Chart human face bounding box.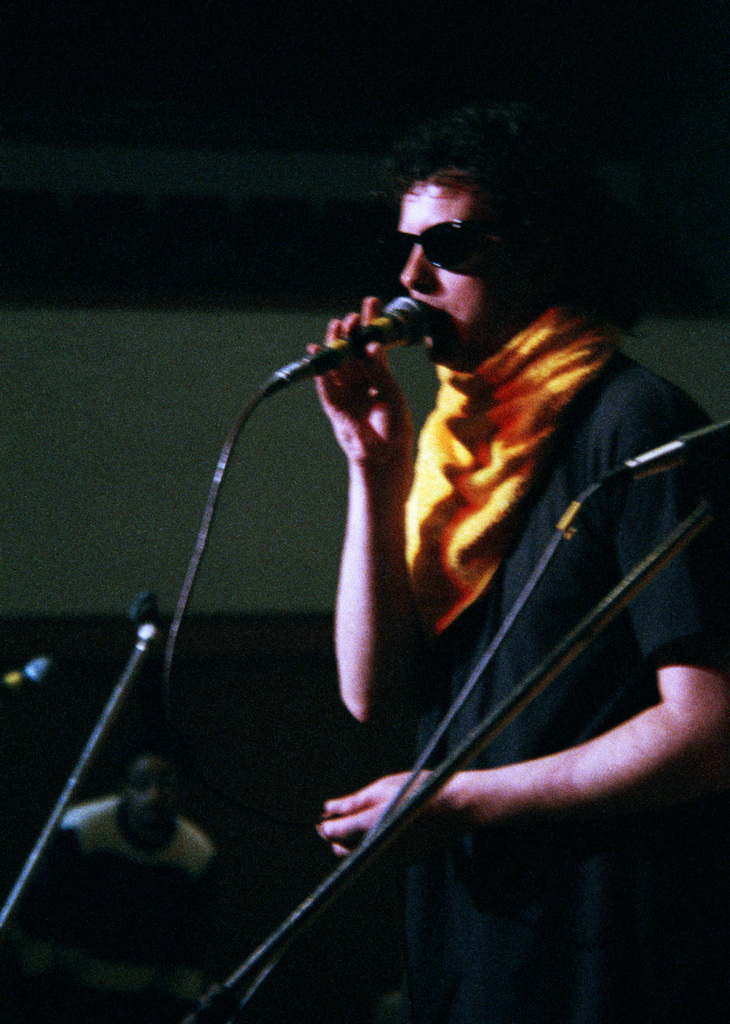
Charted: 398:168:496:366.
